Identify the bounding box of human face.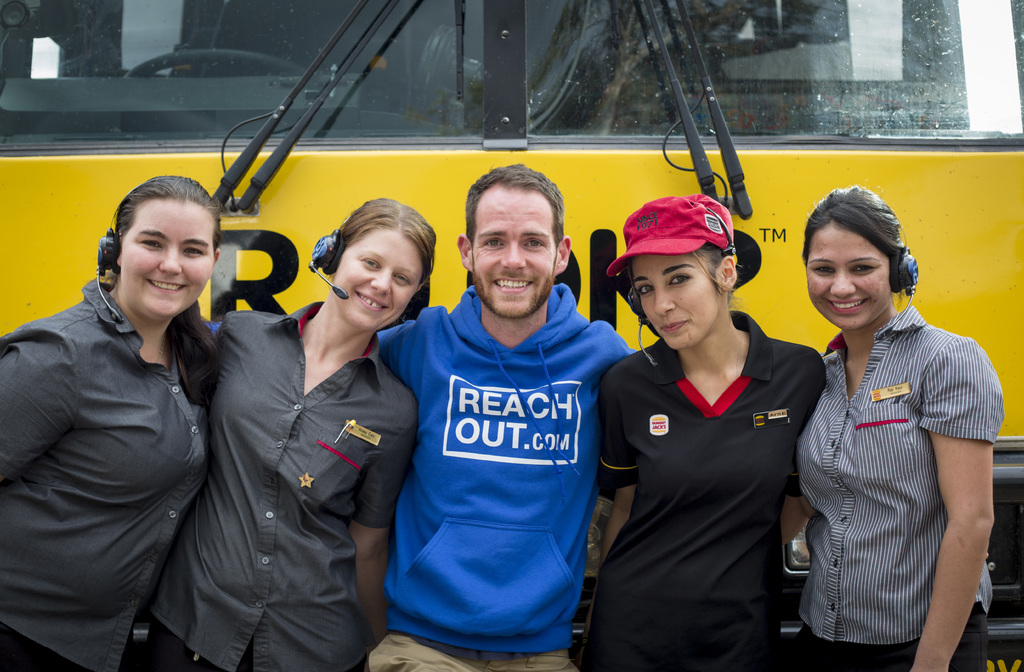
(left=330, top=227, right=429, bottom=331).
